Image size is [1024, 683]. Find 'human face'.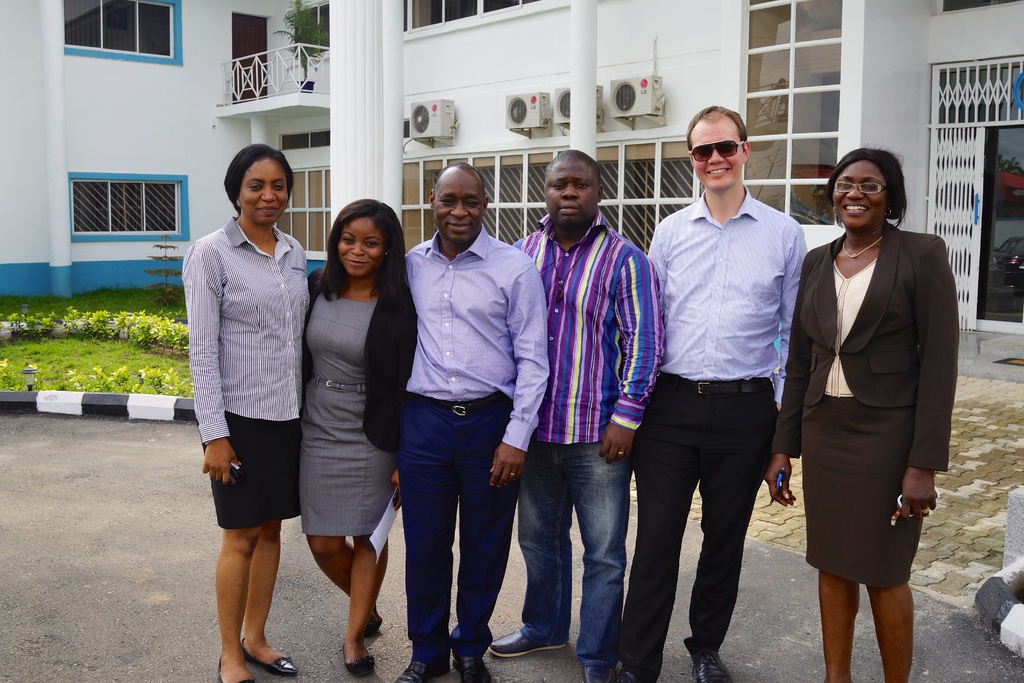
(left=686, top=110, right=742, bottom=185).
